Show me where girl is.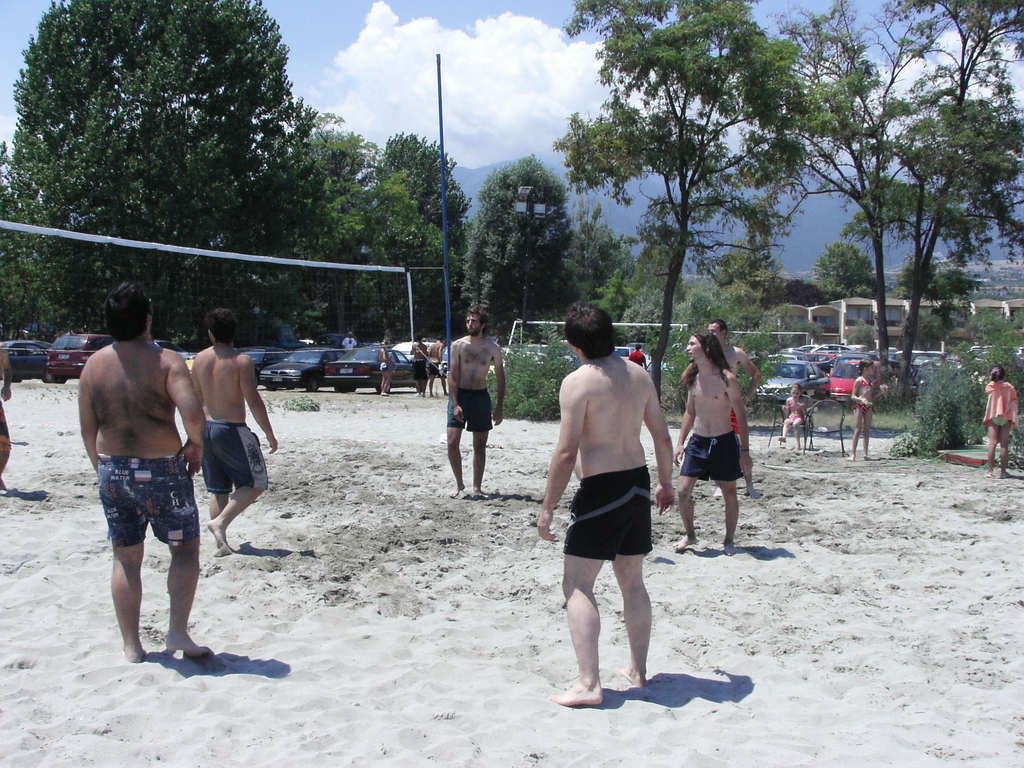
girl is at bbox(986, 364, 1021, 479).
